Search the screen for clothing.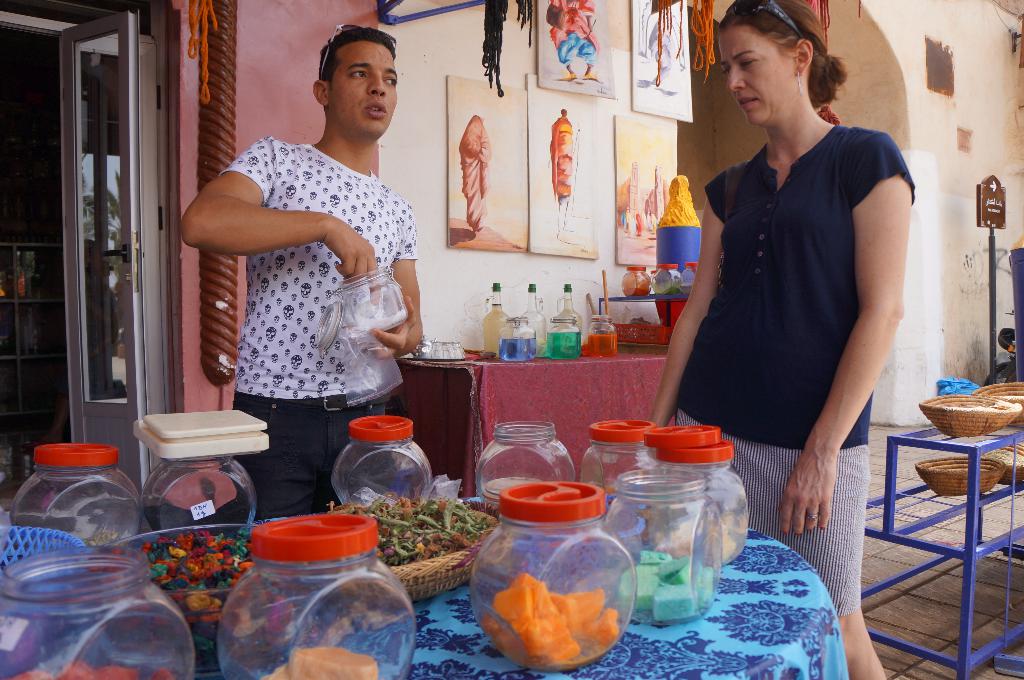
Found at rect(224, 140, 418, 391).
